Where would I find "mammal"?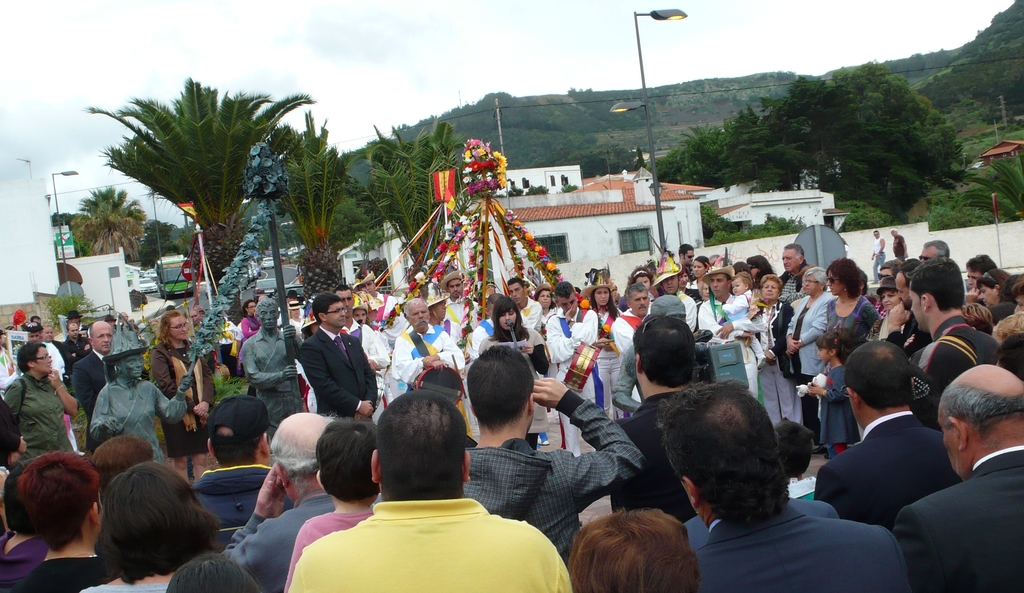
At 0/472/46/590.
